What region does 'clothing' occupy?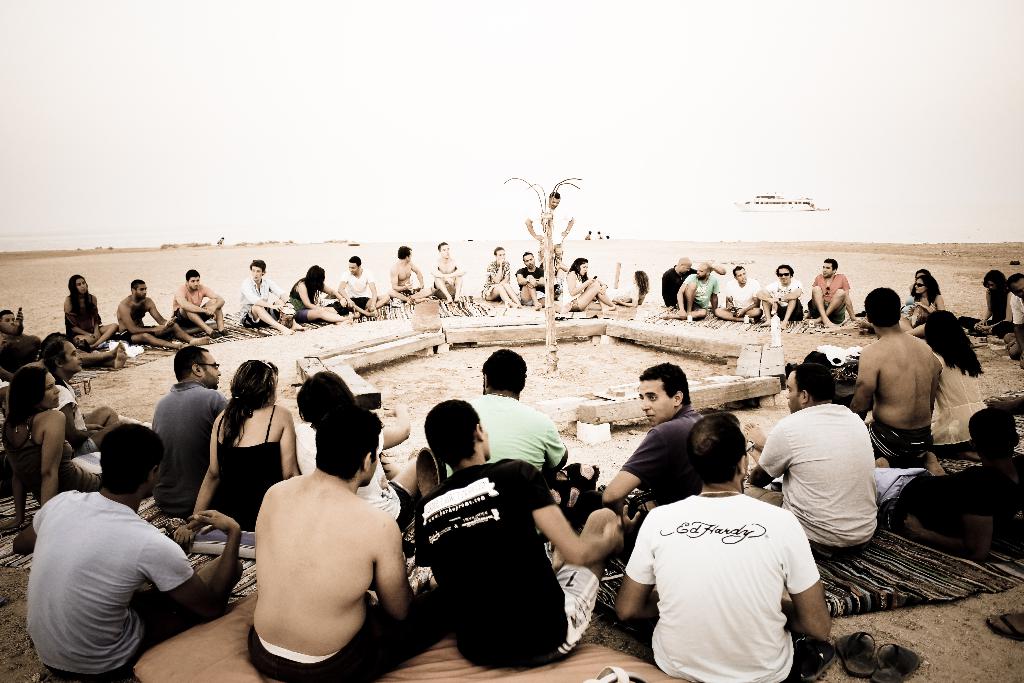
64/302/99/341.
